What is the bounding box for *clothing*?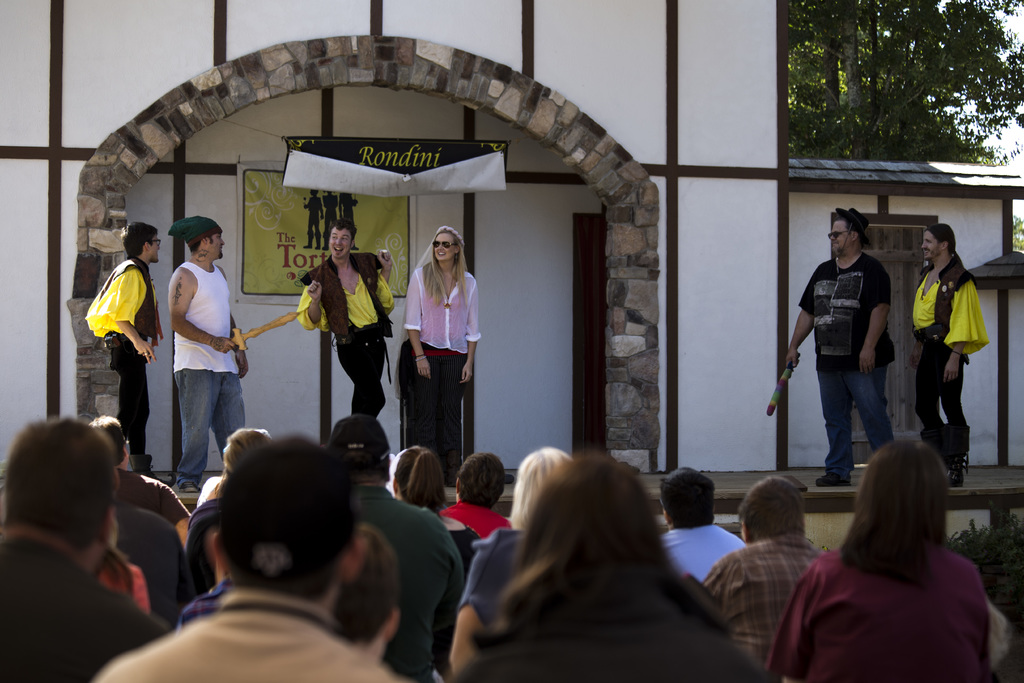
(94,538,156,618).
